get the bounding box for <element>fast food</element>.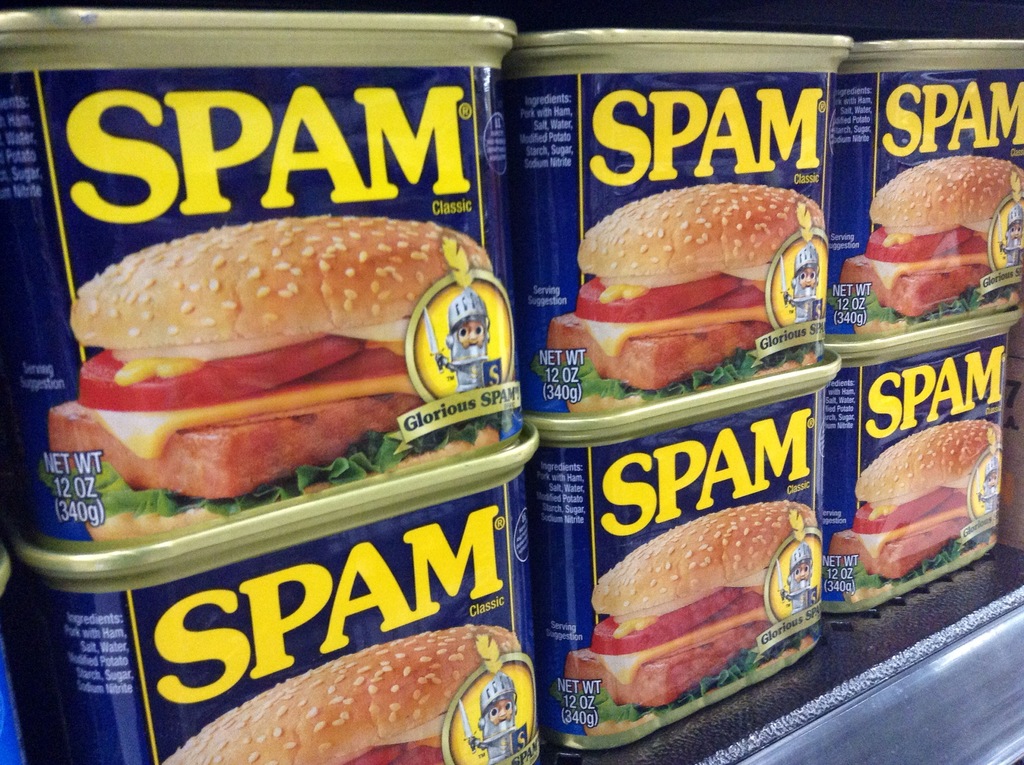
detection(533, 182, 827, 403).
